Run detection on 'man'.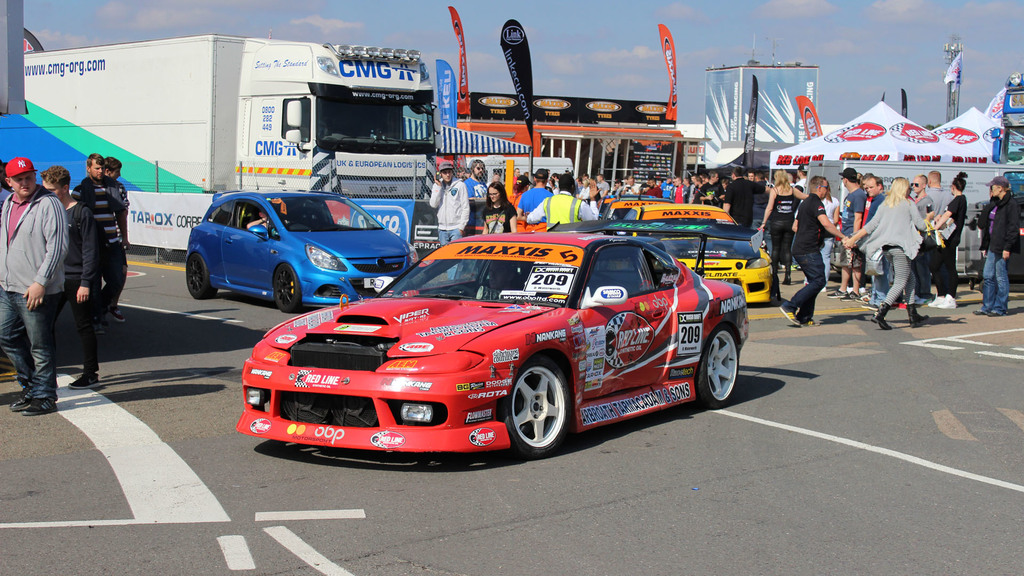
Result: pyautogui.locateOnScreen(516, 168, 554, 224).
